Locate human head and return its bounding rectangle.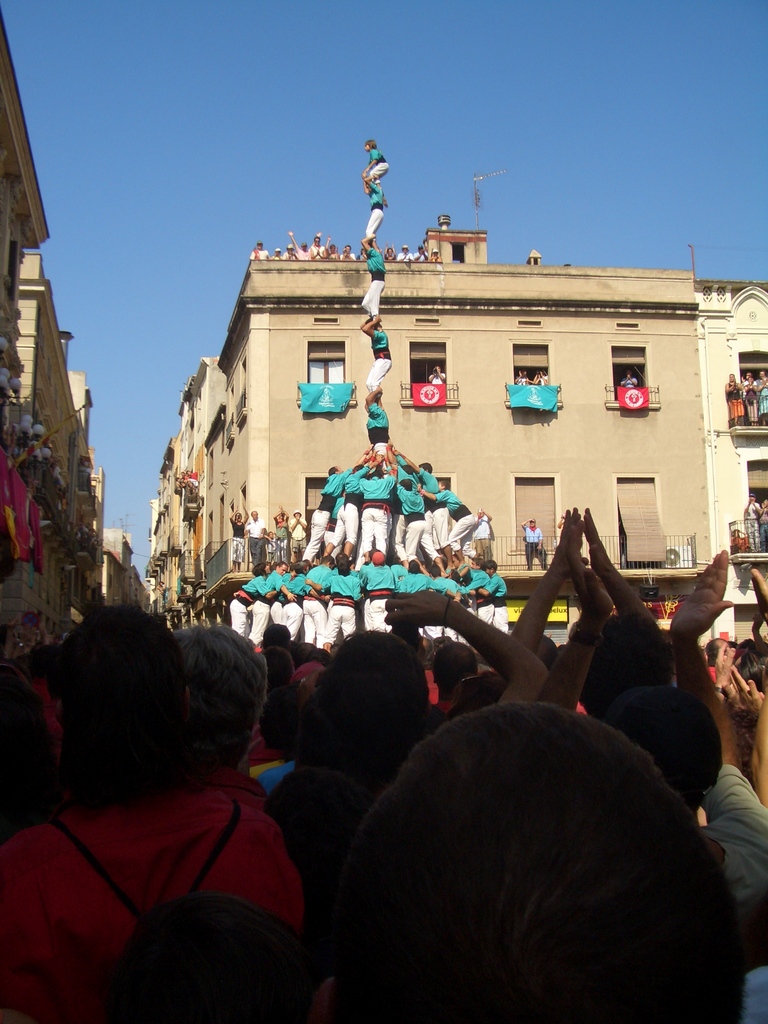
408/559/422/577.
